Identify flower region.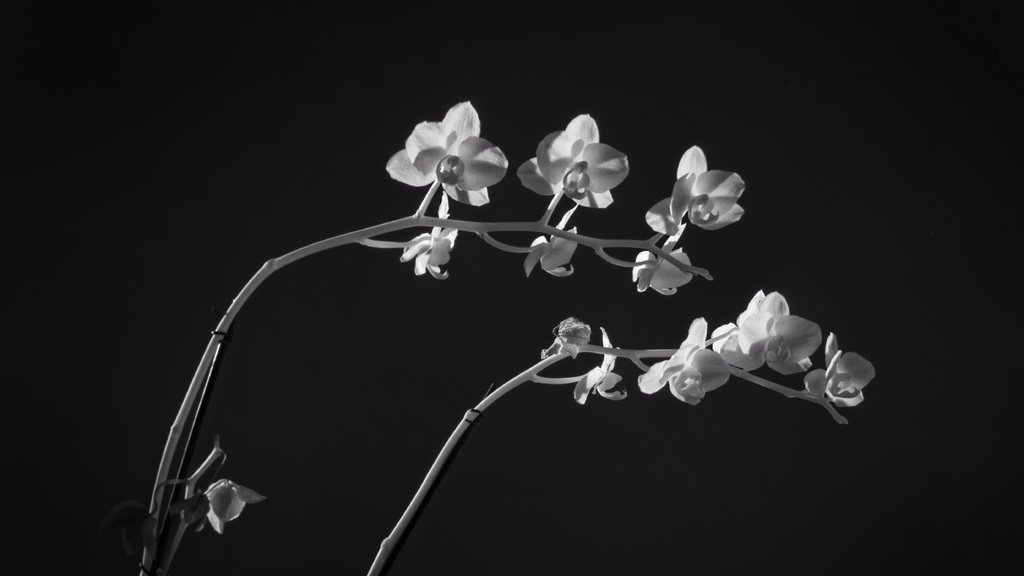
Region: (x1=640, y1=320, x2=731, y2=407).
